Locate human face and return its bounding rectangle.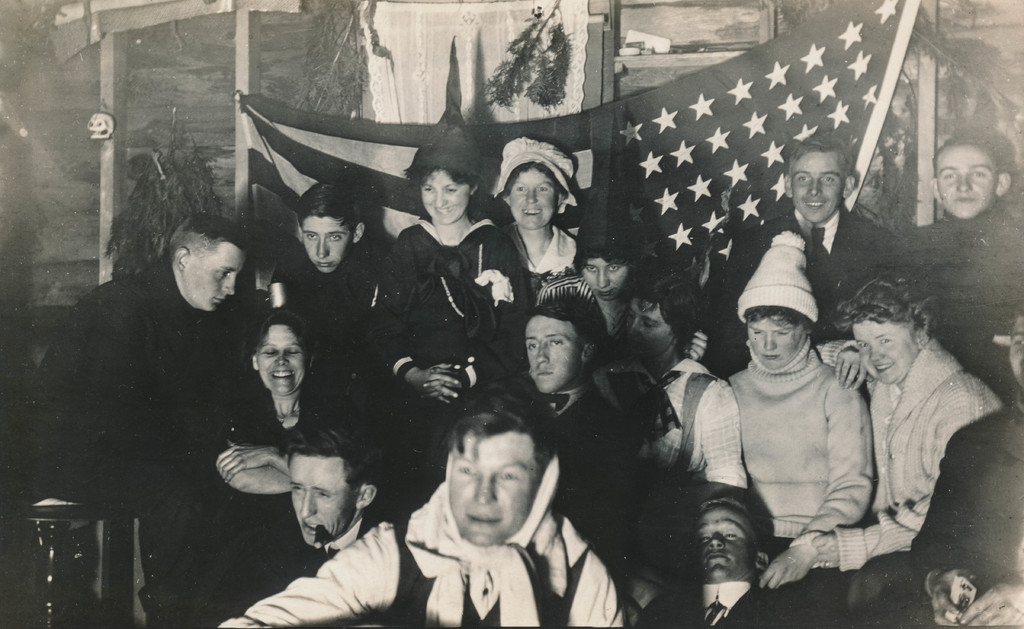
locate(941, 145, 1000, 221).
